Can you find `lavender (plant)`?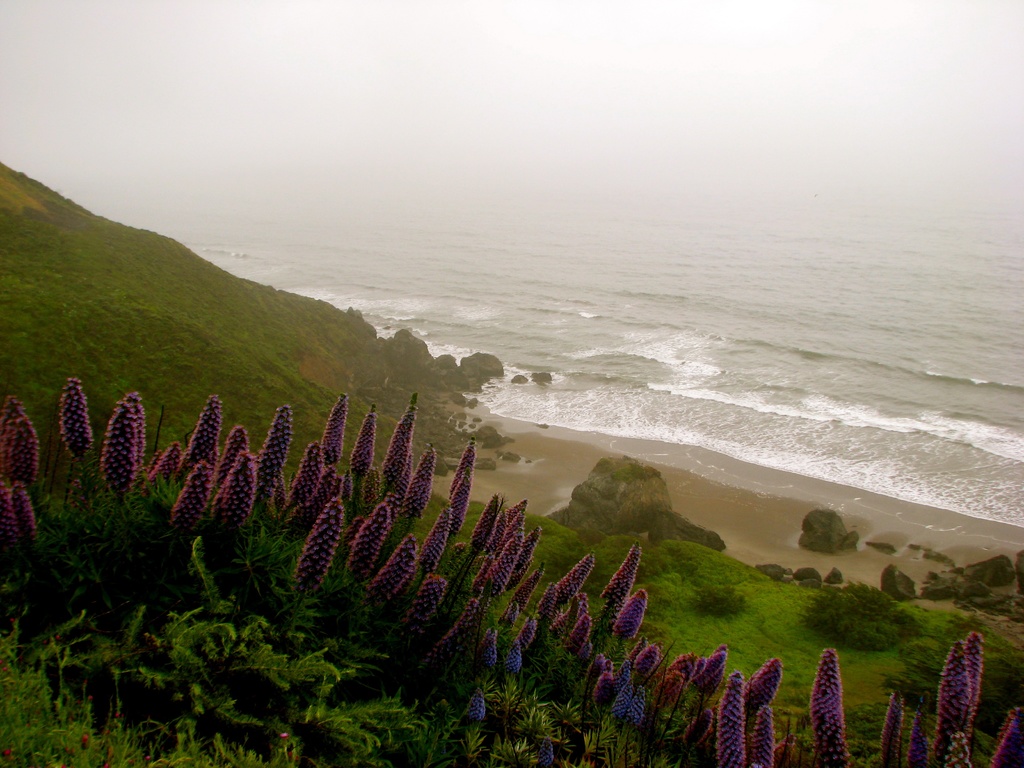
Yes, bounding box: 929/644/958/767.
